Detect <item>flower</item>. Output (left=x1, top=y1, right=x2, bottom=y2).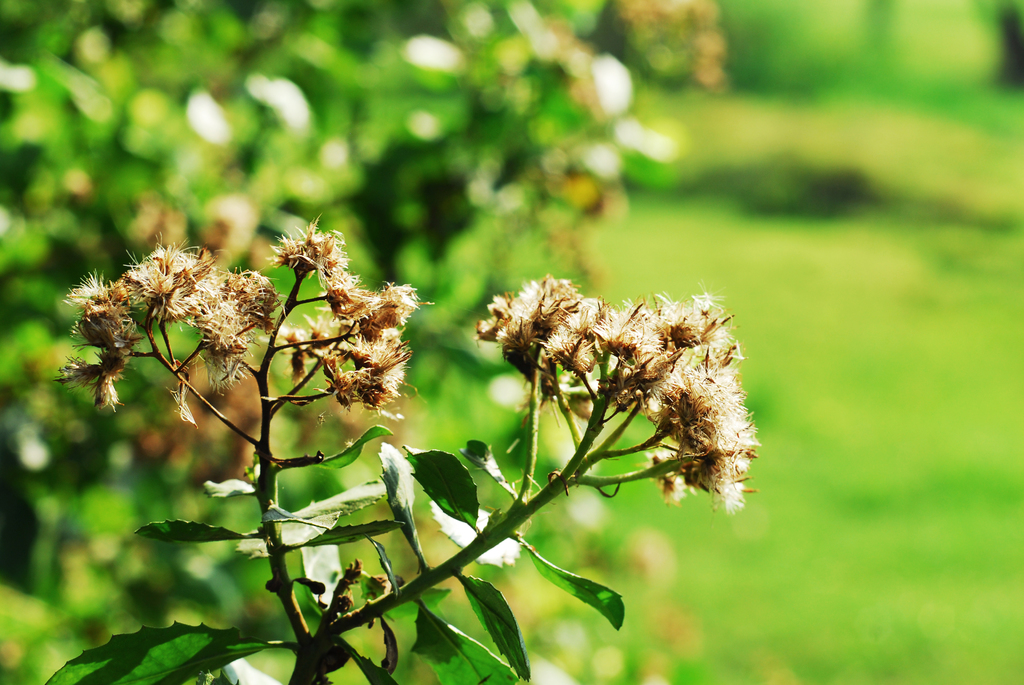
(left=53, top=213, right=435, bottom=429).
